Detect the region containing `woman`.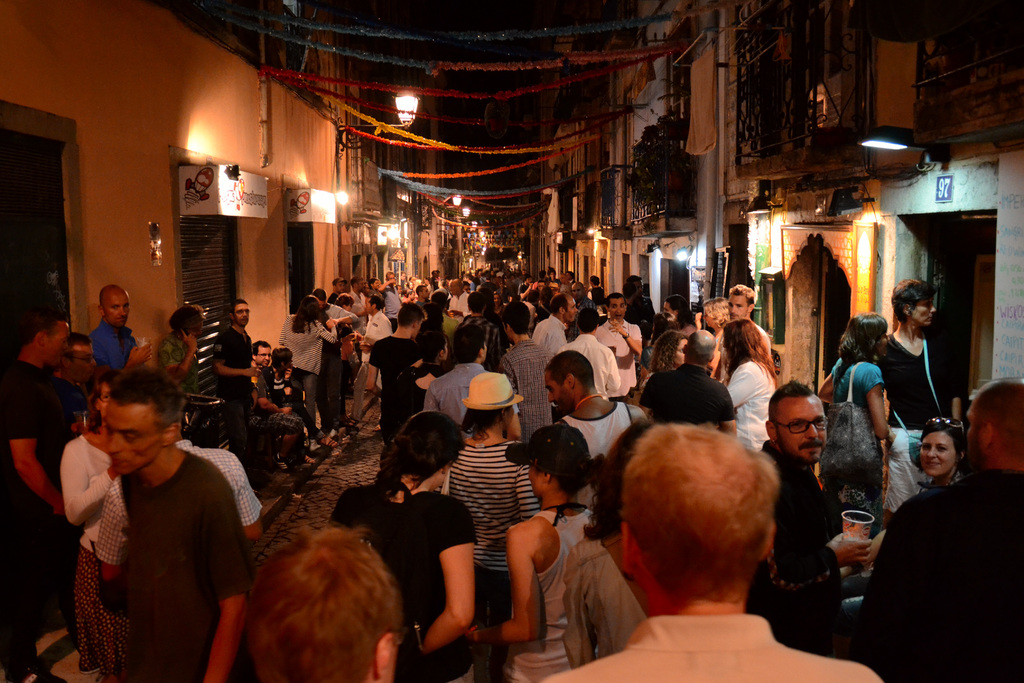
873 277 954 430.
